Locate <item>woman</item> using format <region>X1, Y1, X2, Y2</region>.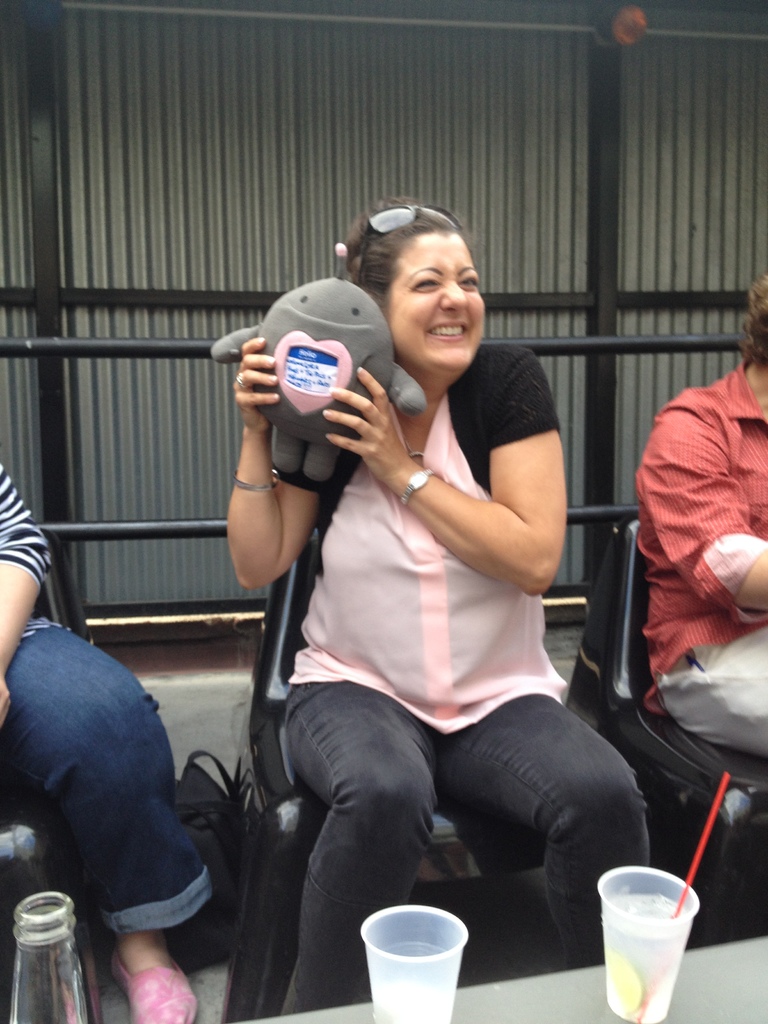
<region>228, 200, 649, 1012</region>.
